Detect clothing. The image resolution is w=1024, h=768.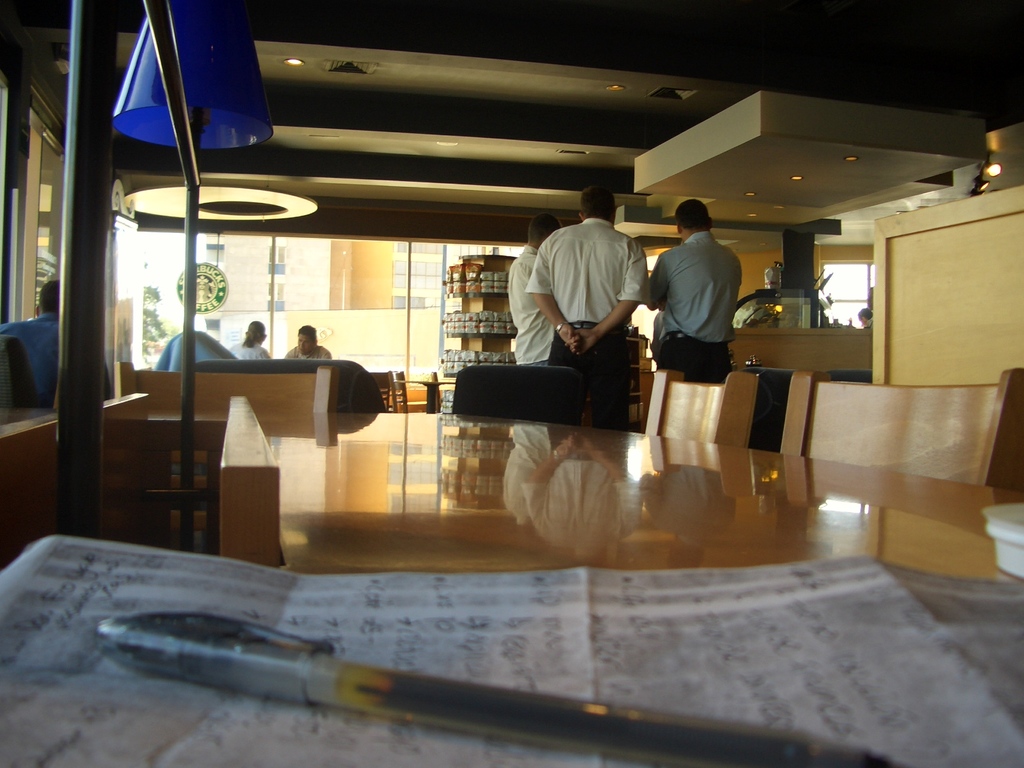
left=228, top=342, right=268, bottom=362.
